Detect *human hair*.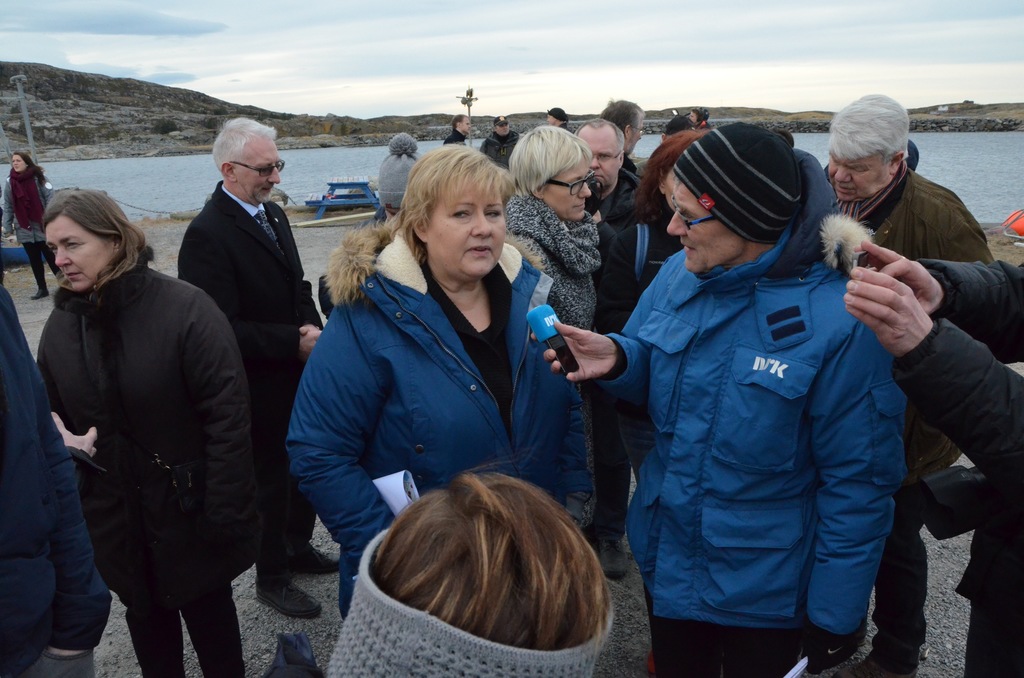
Detected at {"x1": 13, "y1": 149, "x2": 36, "y2": 172}.
